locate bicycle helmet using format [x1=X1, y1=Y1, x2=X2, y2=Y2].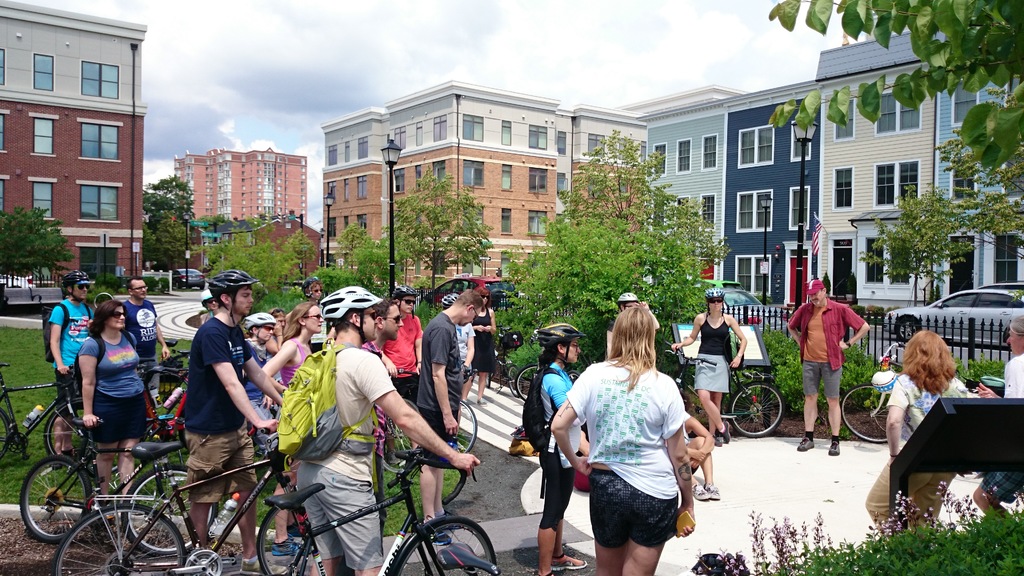
[x1=534, y1=322, x2=592, y2=346].
